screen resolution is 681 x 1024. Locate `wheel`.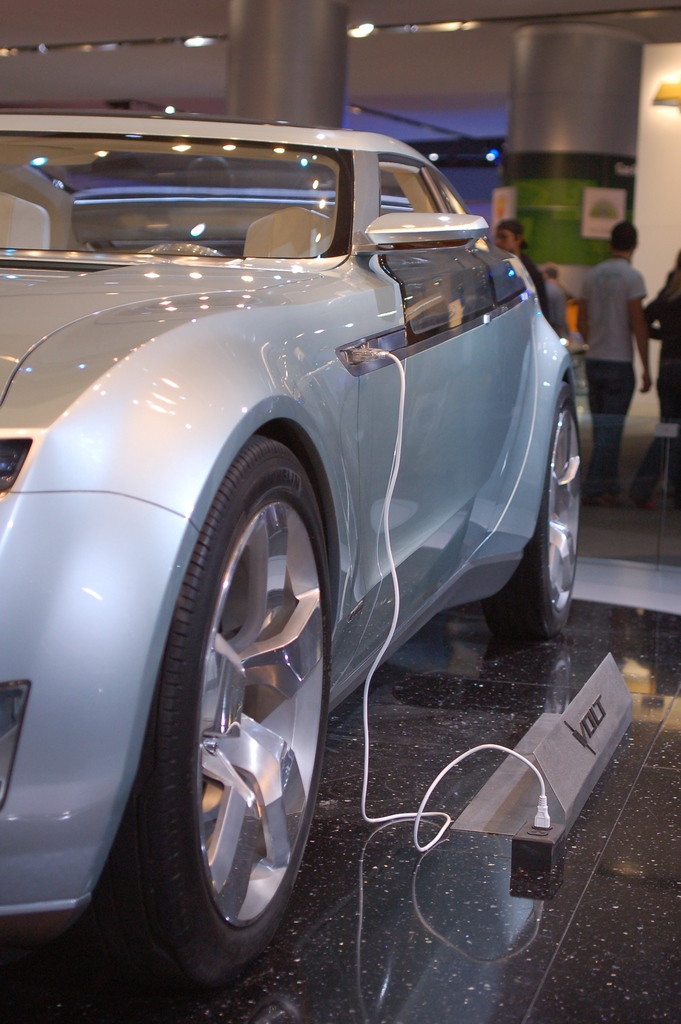
region(77, 438, 329, 1002).
